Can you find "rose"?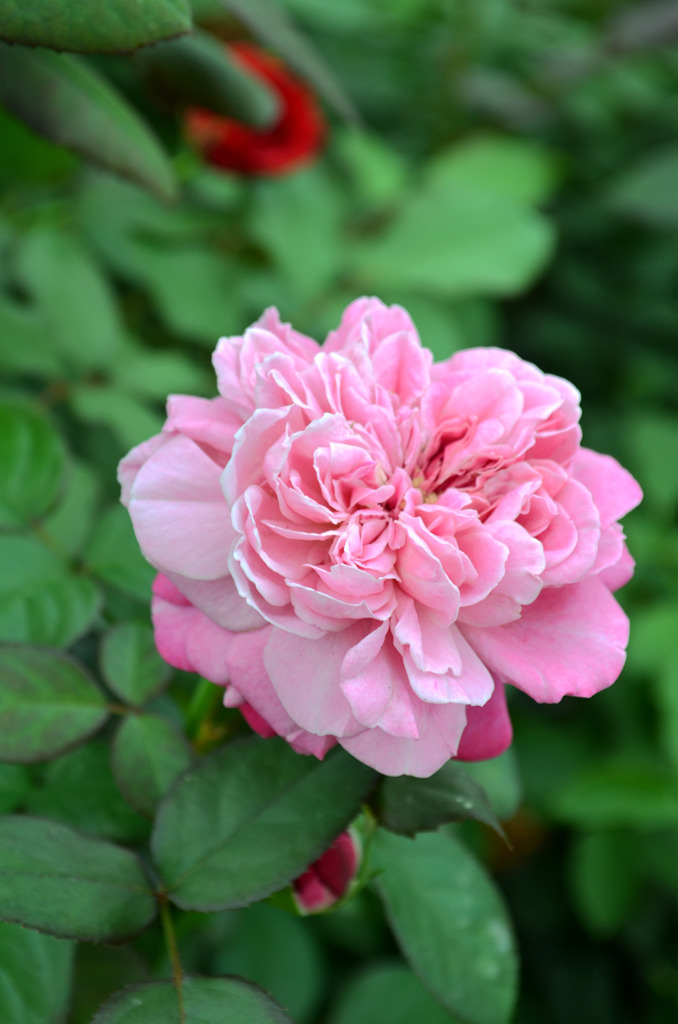
Yes, bounding box: x1=115 y1=297 x2=648 y2=781.
